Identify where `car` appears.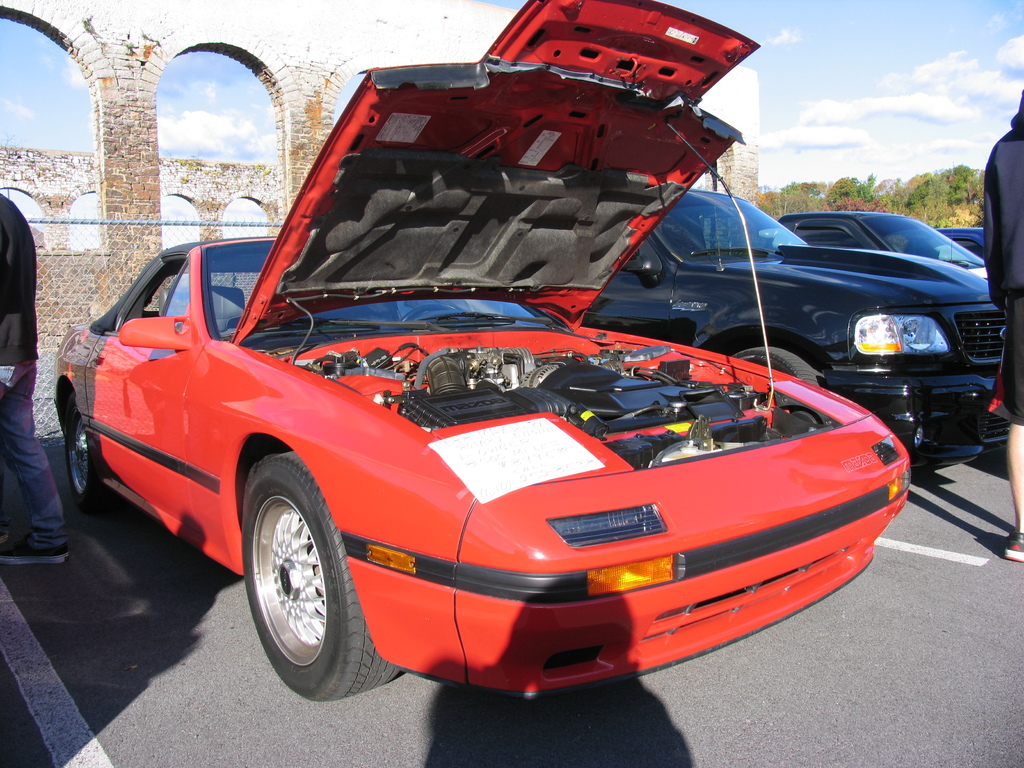
Appears at [771, 211, 993, 285].
